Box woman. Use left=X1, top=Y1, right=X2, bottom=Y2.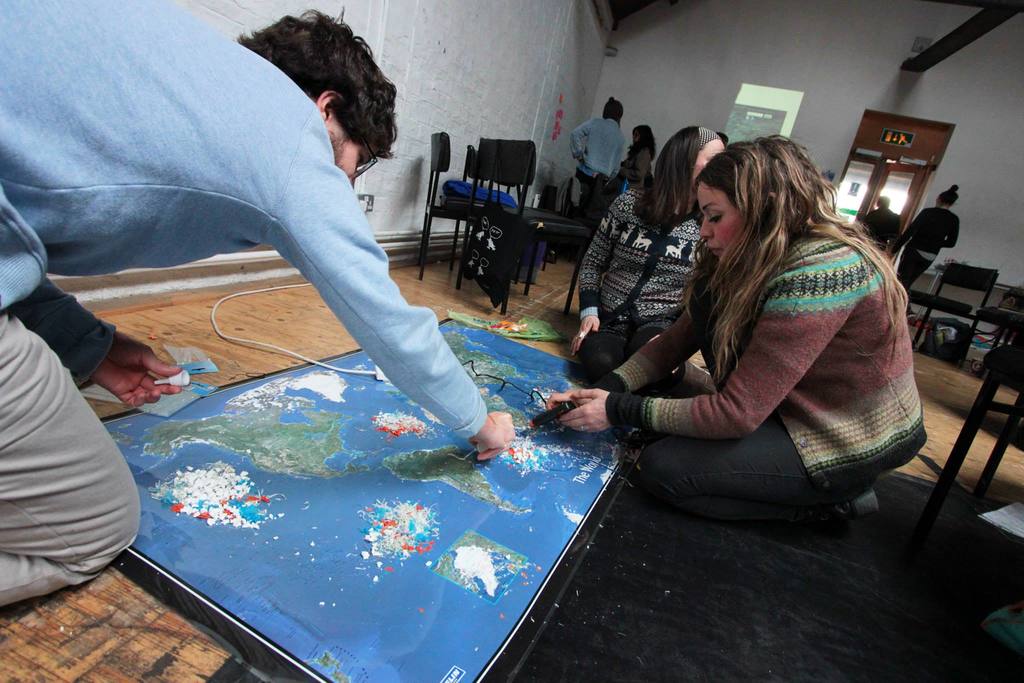
left=886, top=188, right=964, bottom=295.
